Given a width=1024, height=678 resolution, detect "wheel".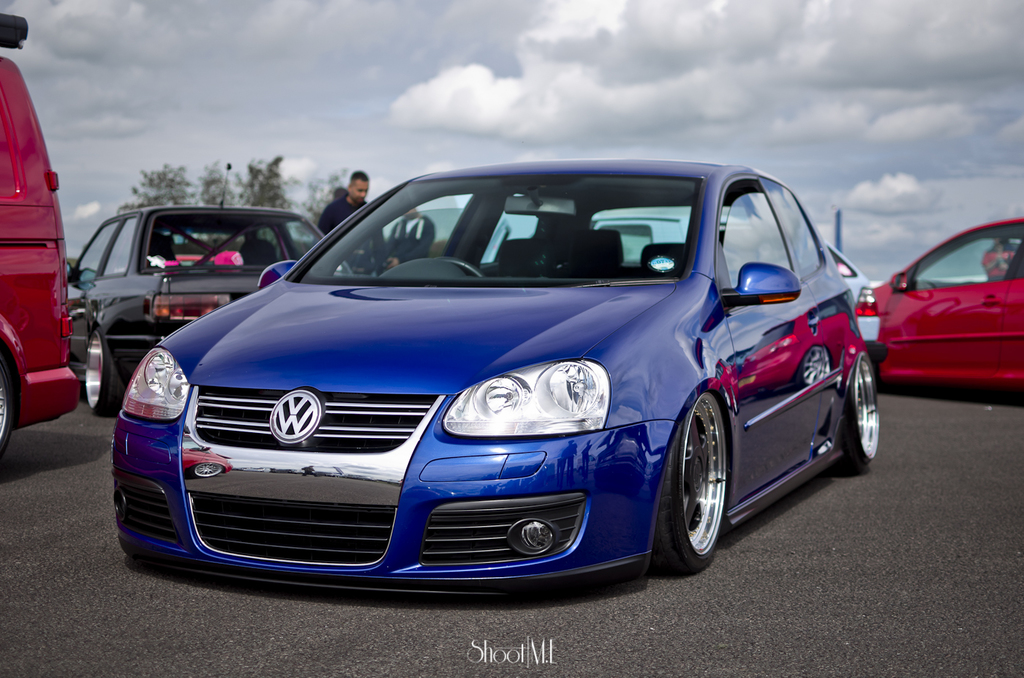
box(0, 354, 20, 457).
